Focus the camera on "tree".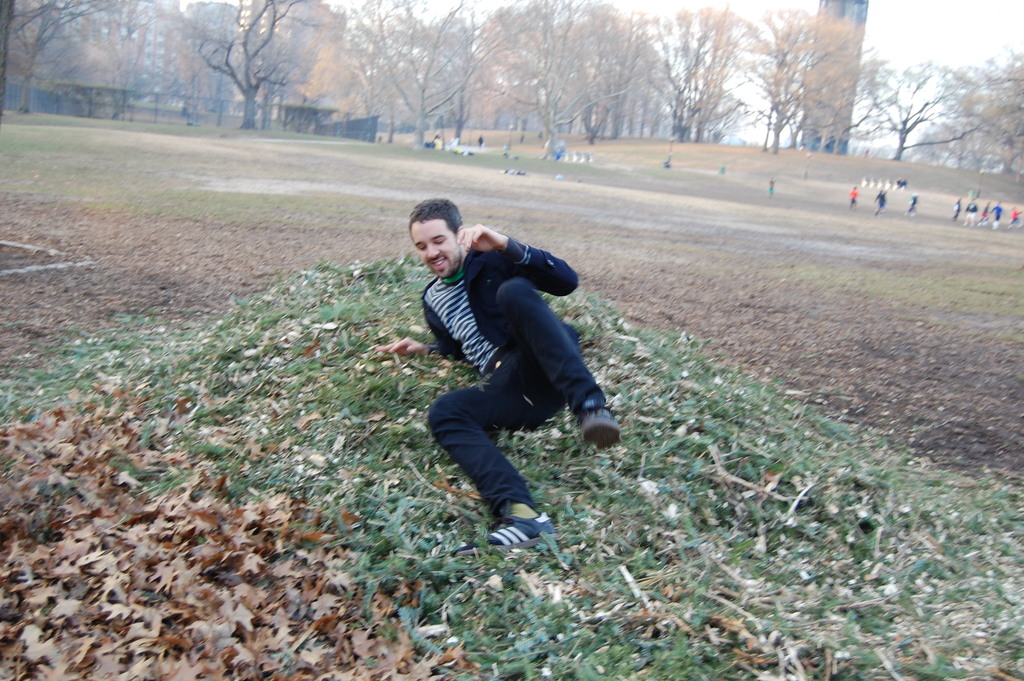
Focus region: 0:0:1023:121.
